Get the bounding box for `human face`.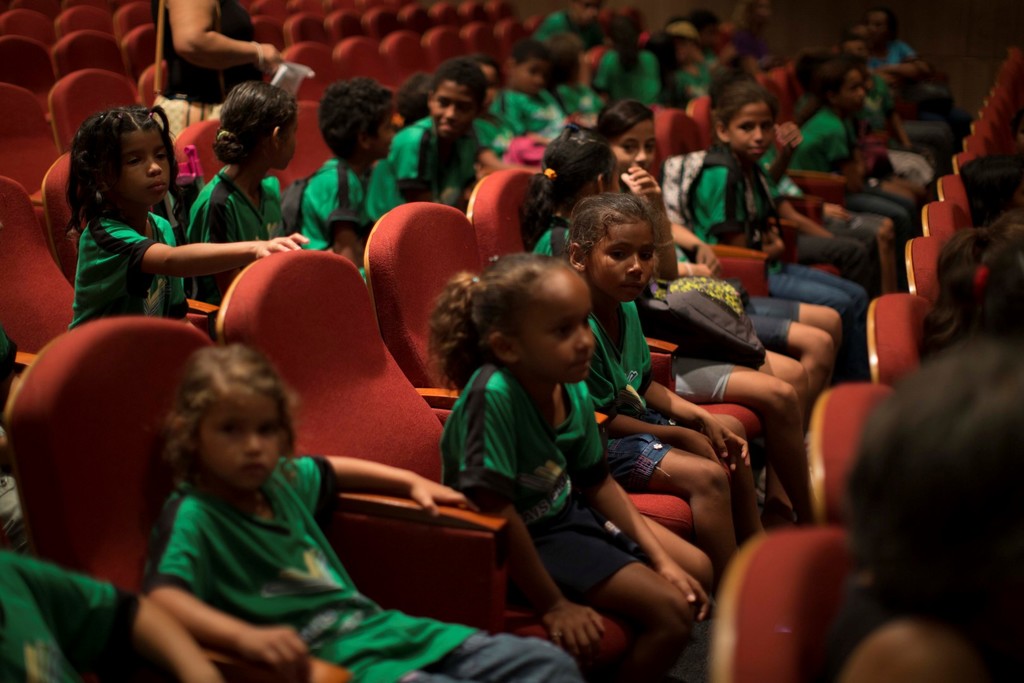
select_region(532, 268, 592, 386).
